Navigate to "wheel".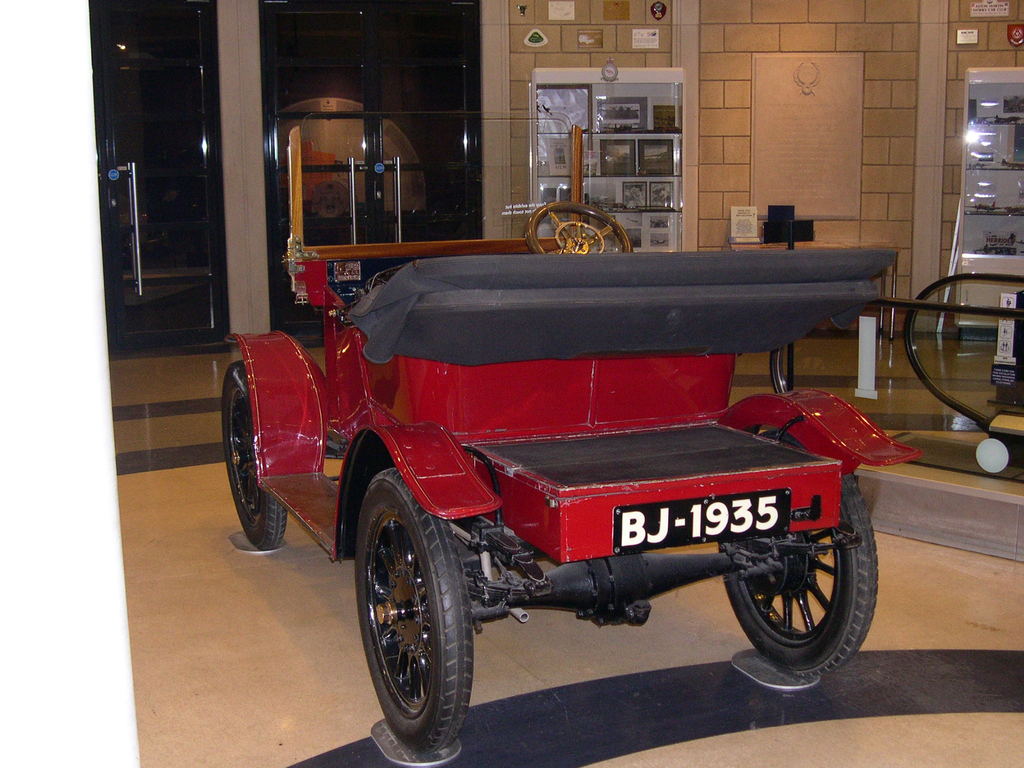
Navigation target: region(344, 472, 490, 746).
